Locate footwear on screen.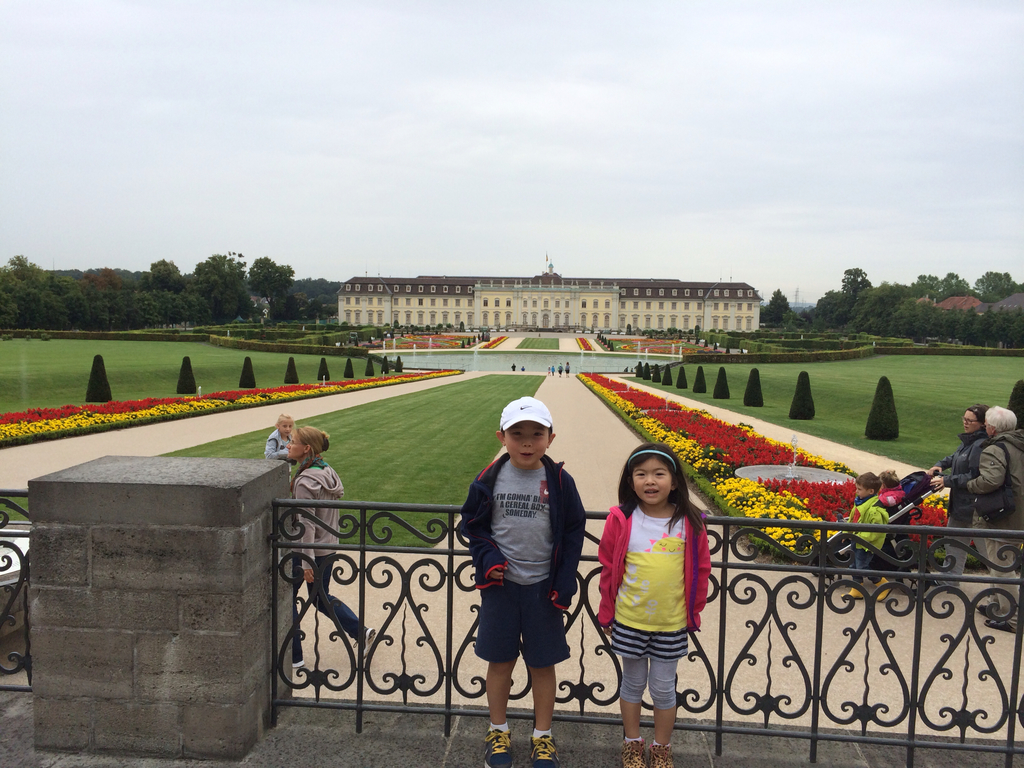
On screen at [x1=984, y1=620, x2=1012, y2=631].
